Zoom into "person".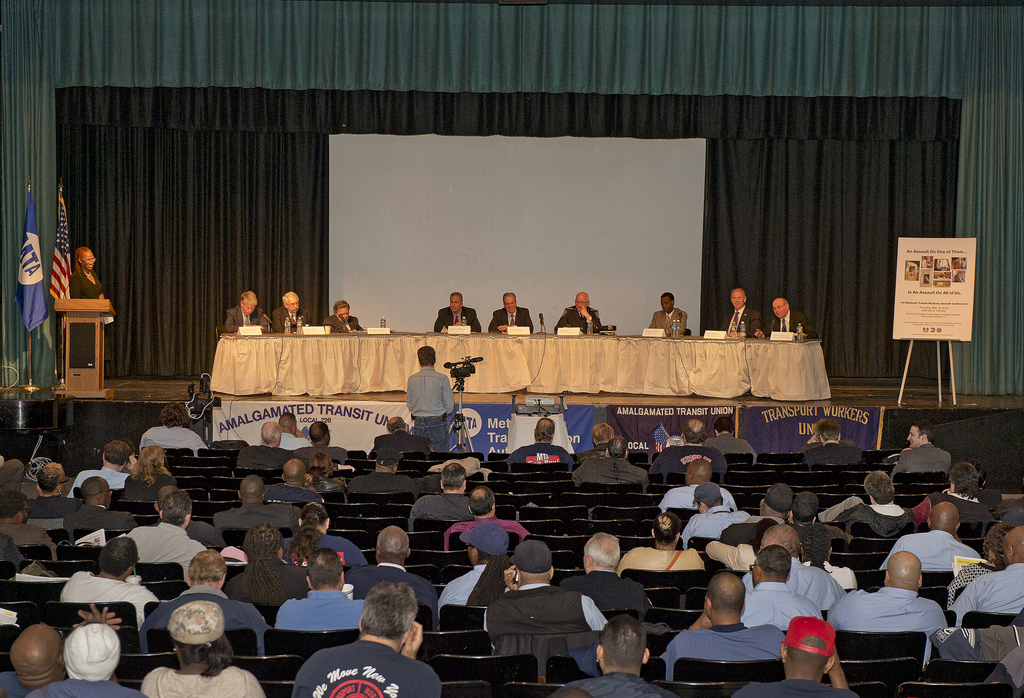
Zoom target: {"x1": 949, "y1": 535, "x2": 1023, "y2": 626}.
